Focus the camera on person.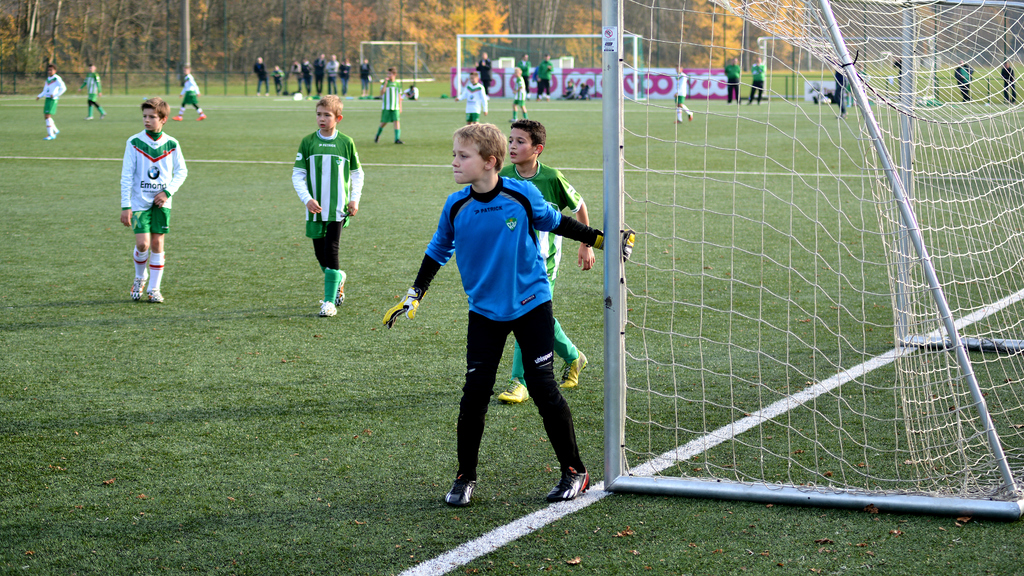
Focus region: [285,102,351,323].
